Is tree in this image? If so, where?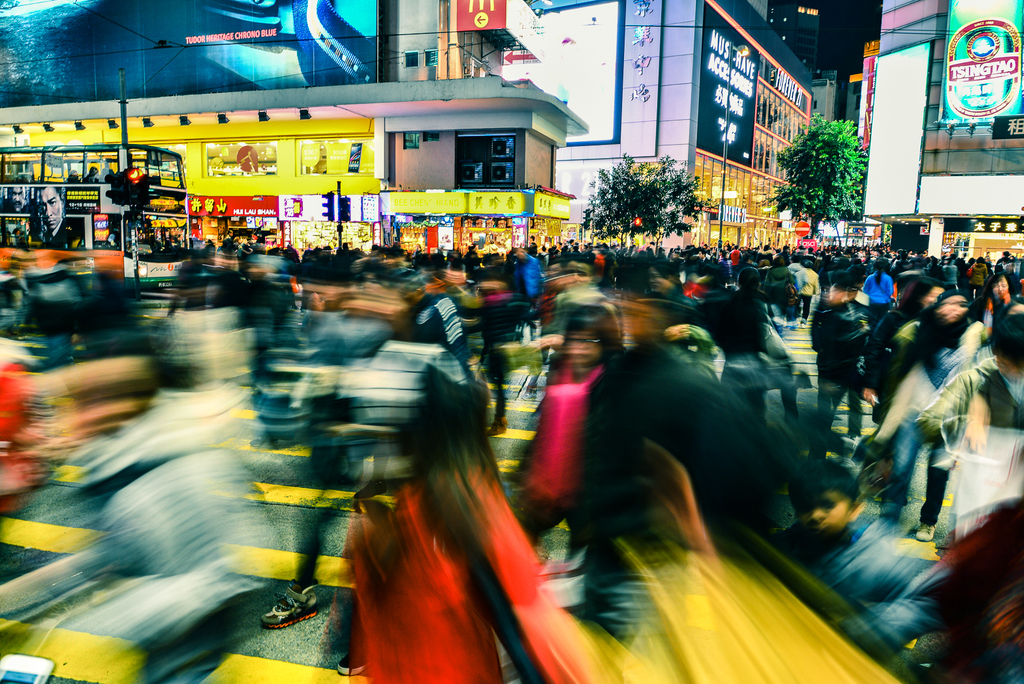
Yes, at locate(778, 88, 887, 224).
